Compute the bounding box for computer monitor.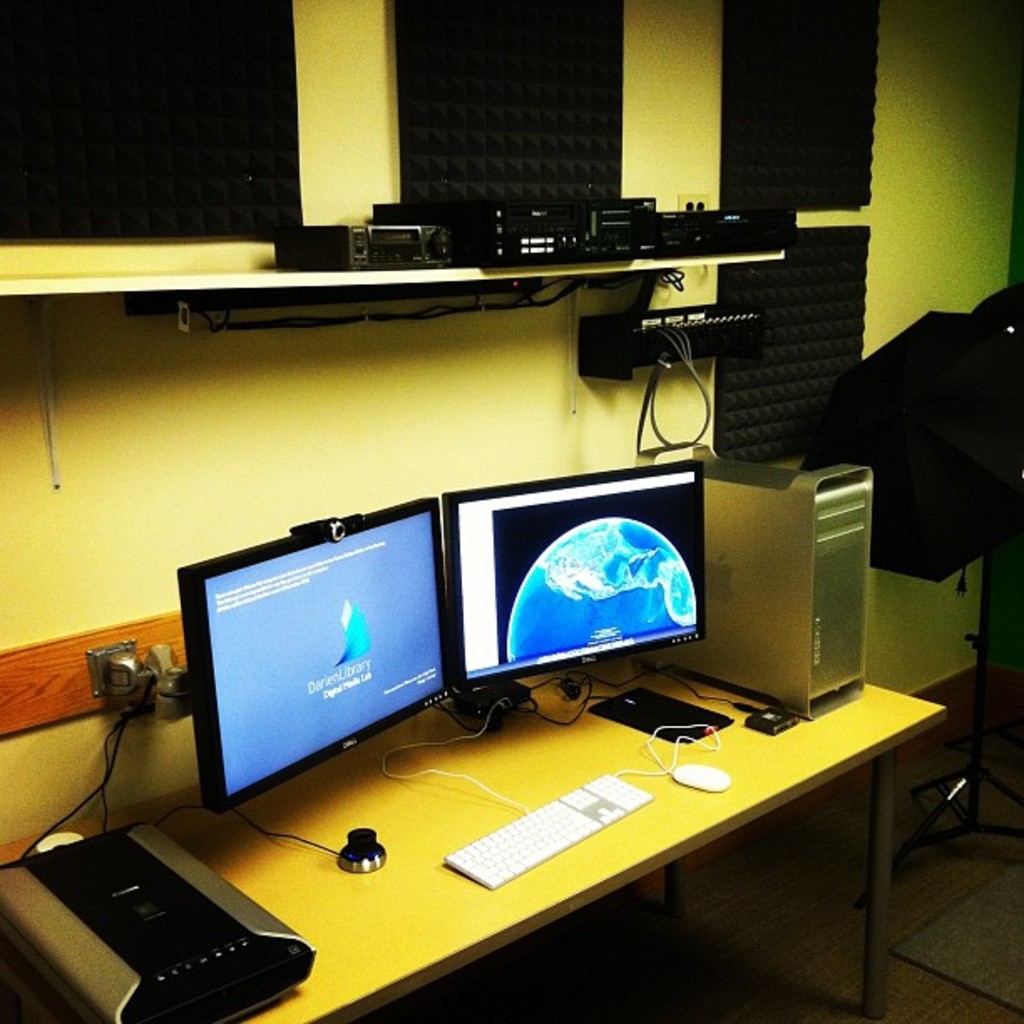
(left=435, top=458, right=728, bottom=706).
